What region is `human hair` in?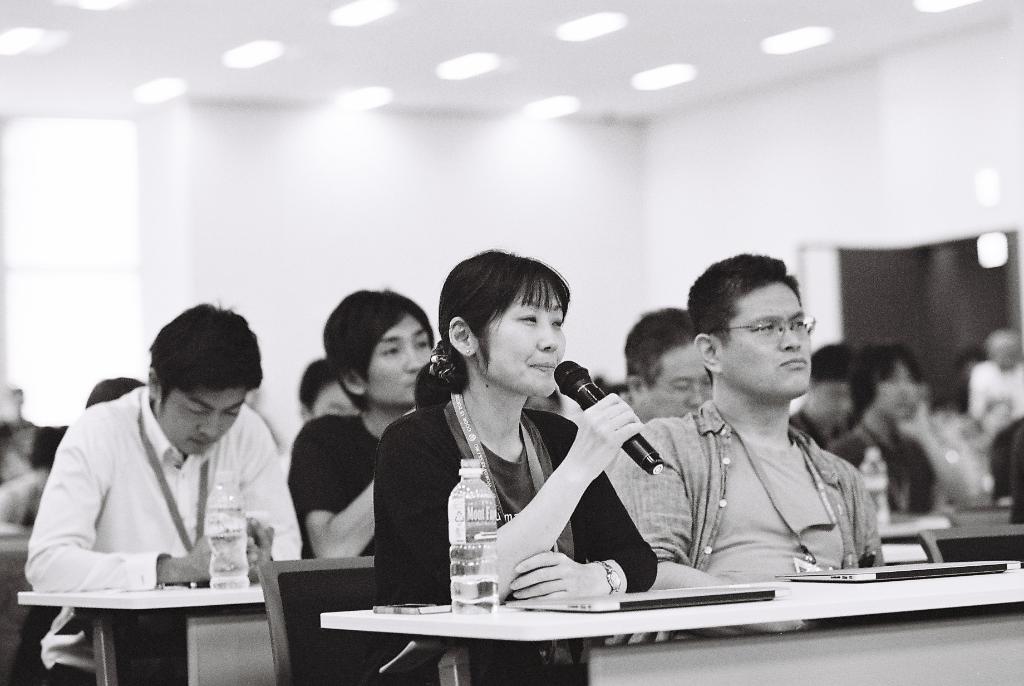
[847,338,920,418].
